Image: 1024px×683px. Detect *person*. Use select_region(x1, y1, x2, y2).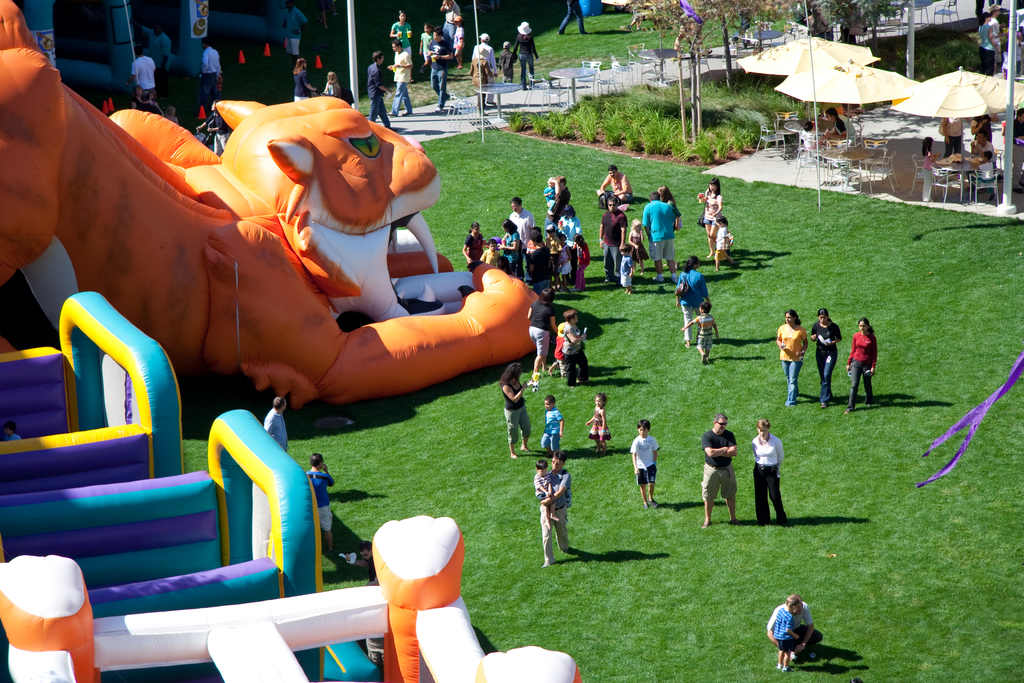
select_region(809, 299, 834, 403).
